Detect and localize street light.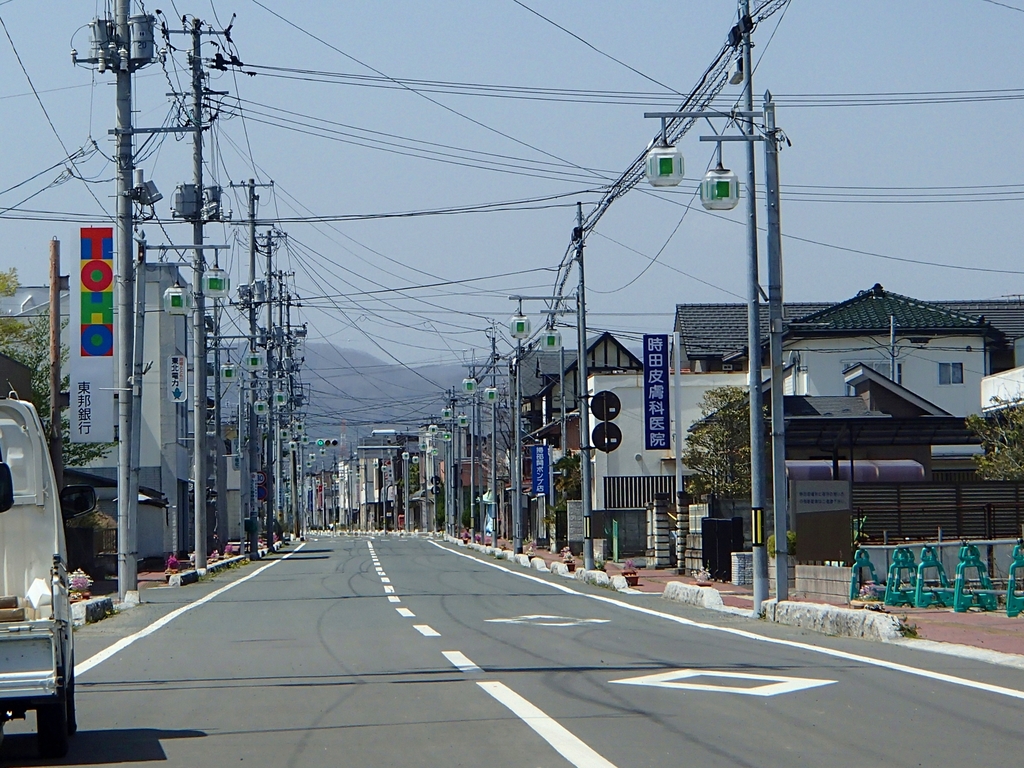
Localized at box=[642, 86, 790, 595].
